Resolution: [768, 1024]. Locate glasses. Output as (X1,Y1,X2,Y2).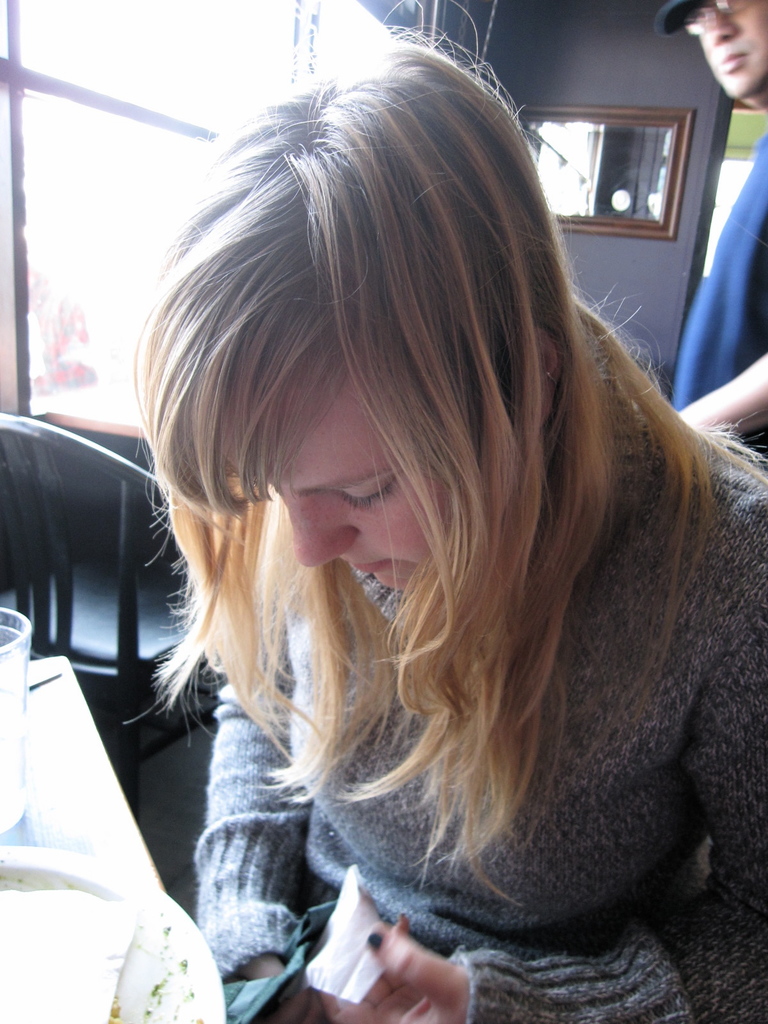
(684,0,748,47).
